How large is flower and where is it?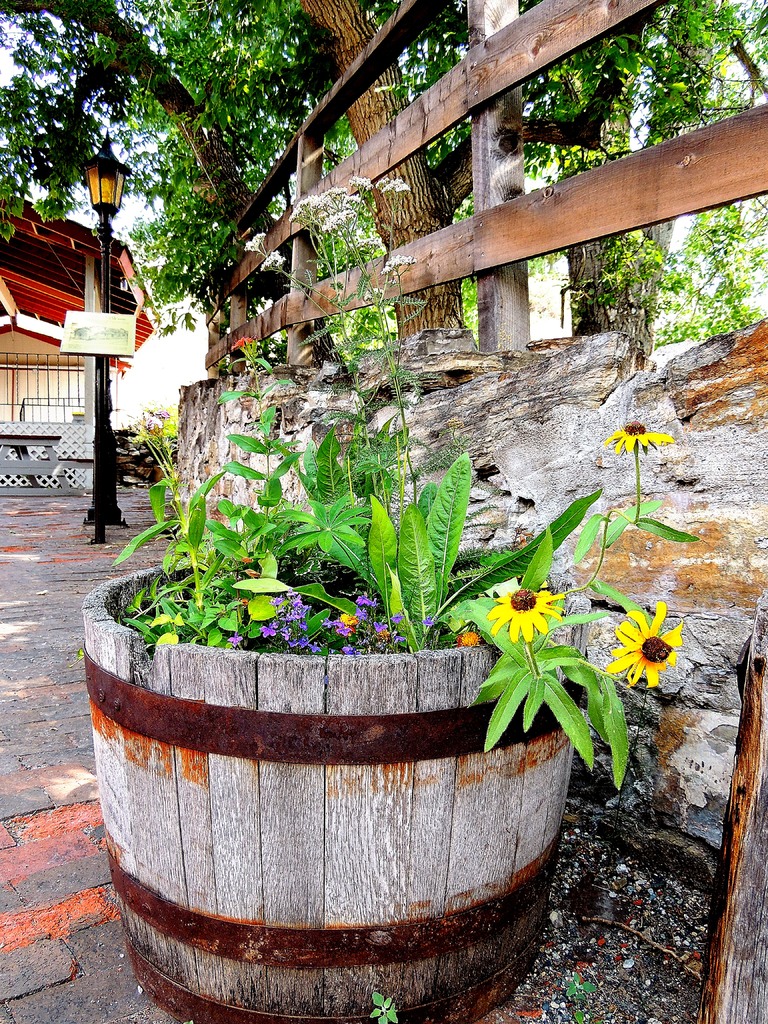
Bounding box: (153, 406, 179, 417).
